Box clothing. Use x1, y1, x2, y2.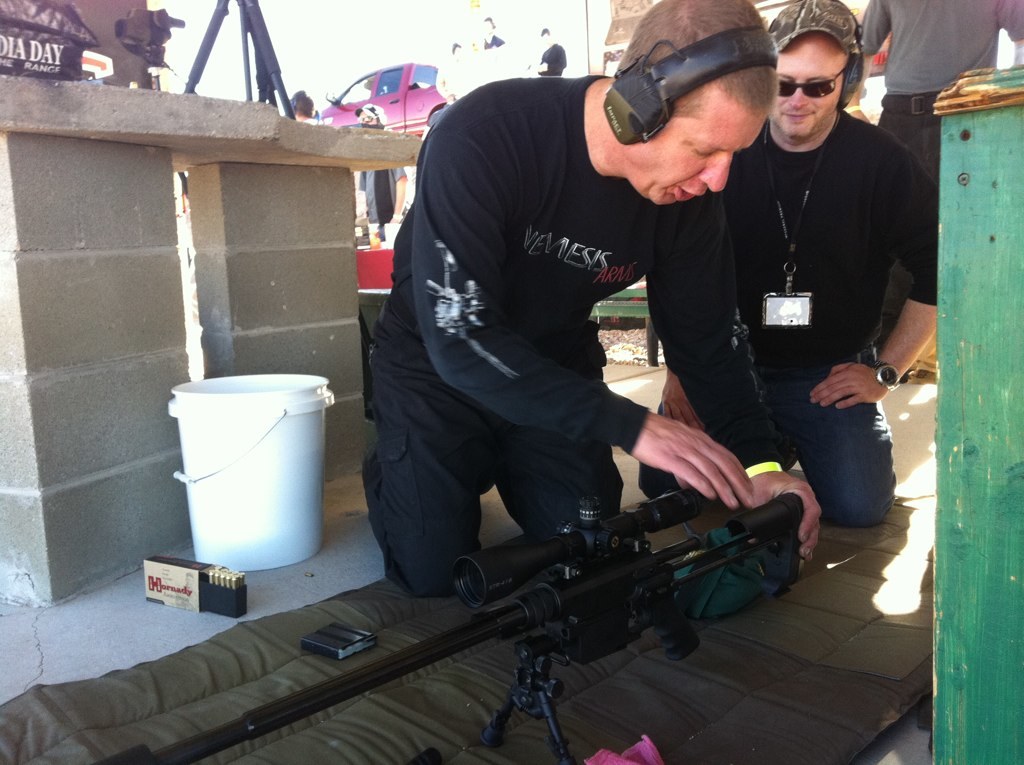
856, 0, 1023, 227.
